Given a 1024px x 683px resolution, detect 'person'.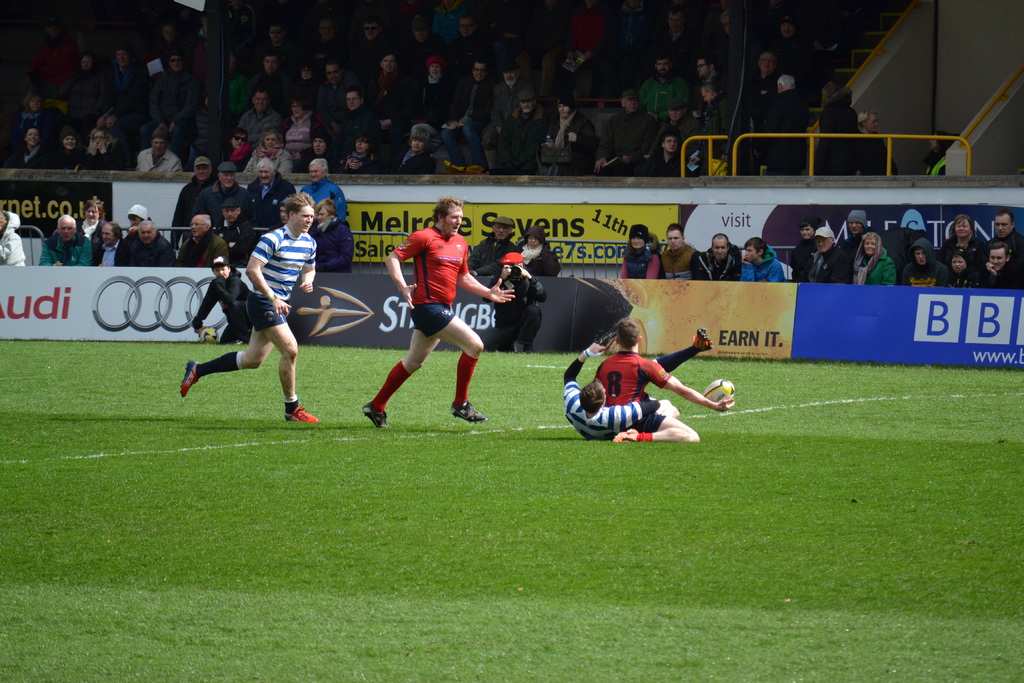
<box>174,146,223,245</box>.
